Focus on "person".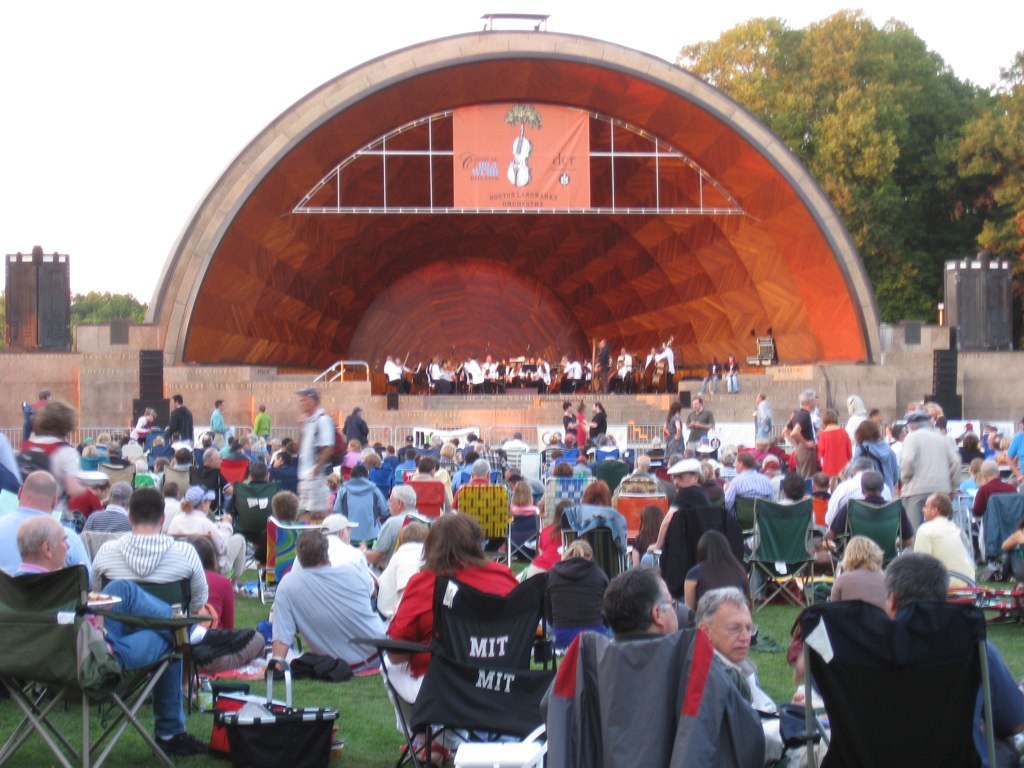
Focused at (x1=90, y1=486, x2=205, y2=621).
